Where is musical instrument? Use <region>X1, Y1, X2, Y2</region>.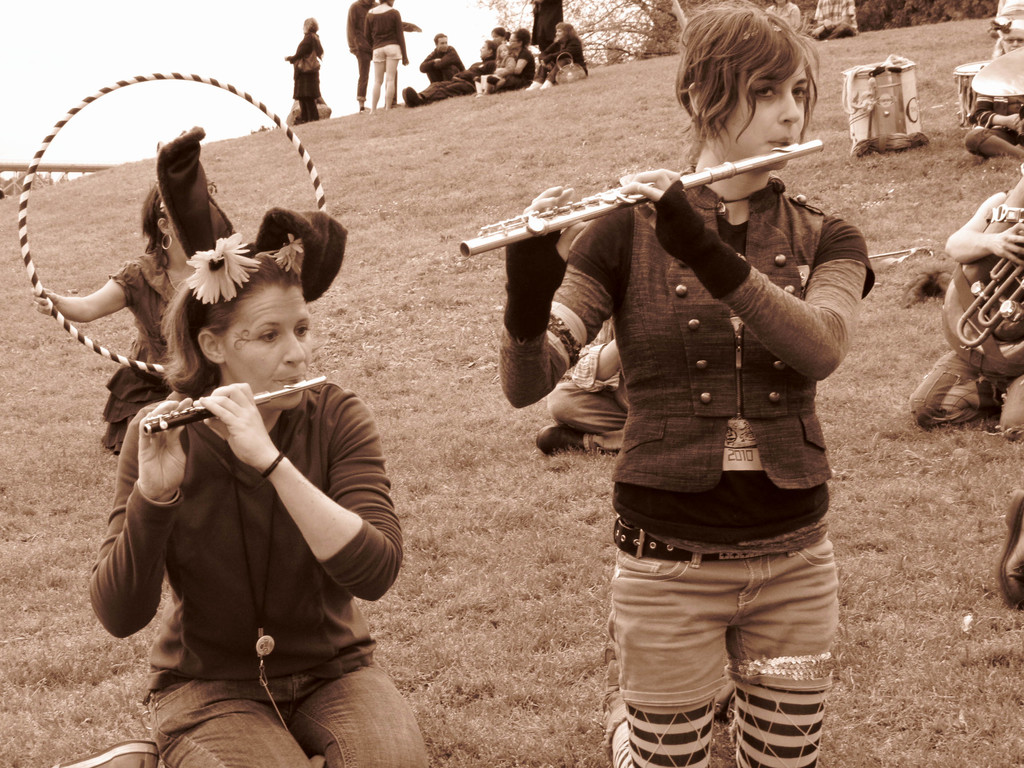
<region>954, 56, 996, 121</region>.
